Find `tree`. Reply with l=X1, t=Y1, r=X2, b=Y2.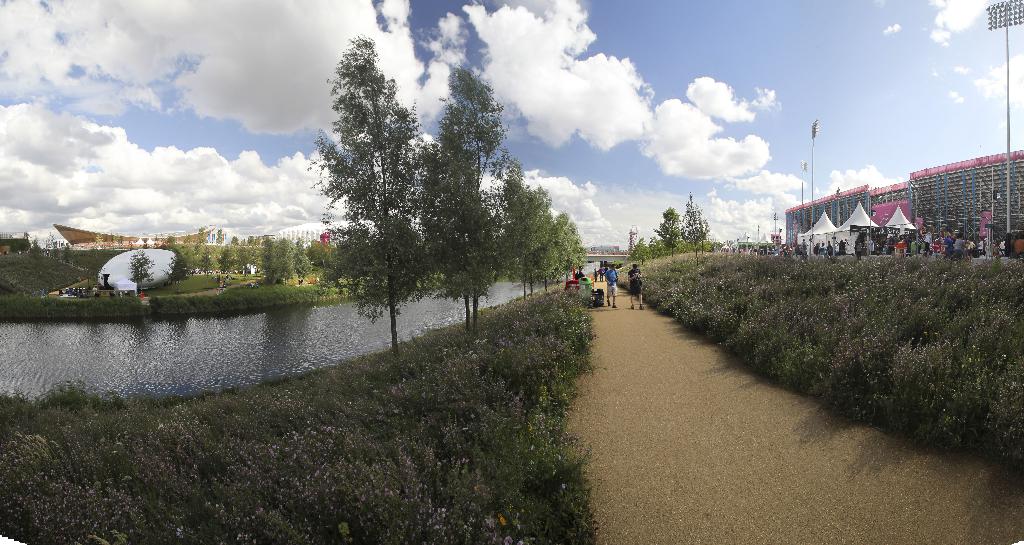
l=106, t=226, r=127, b=255.
